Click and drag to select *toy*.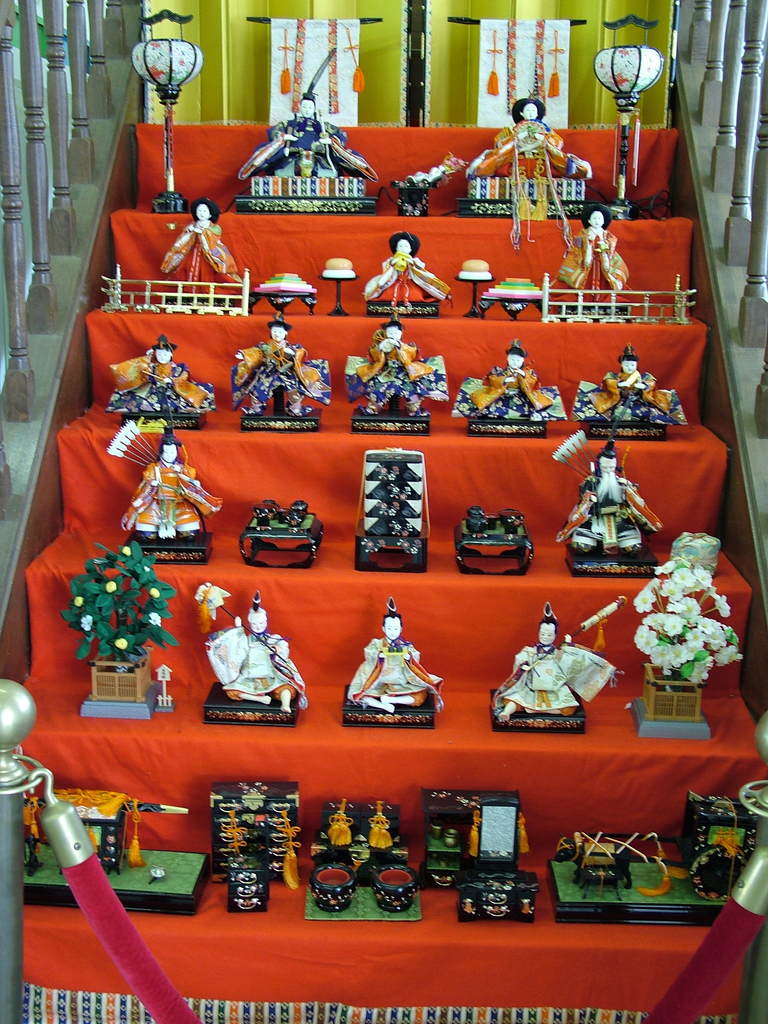
Selection: [449, 512, 532, 575].
